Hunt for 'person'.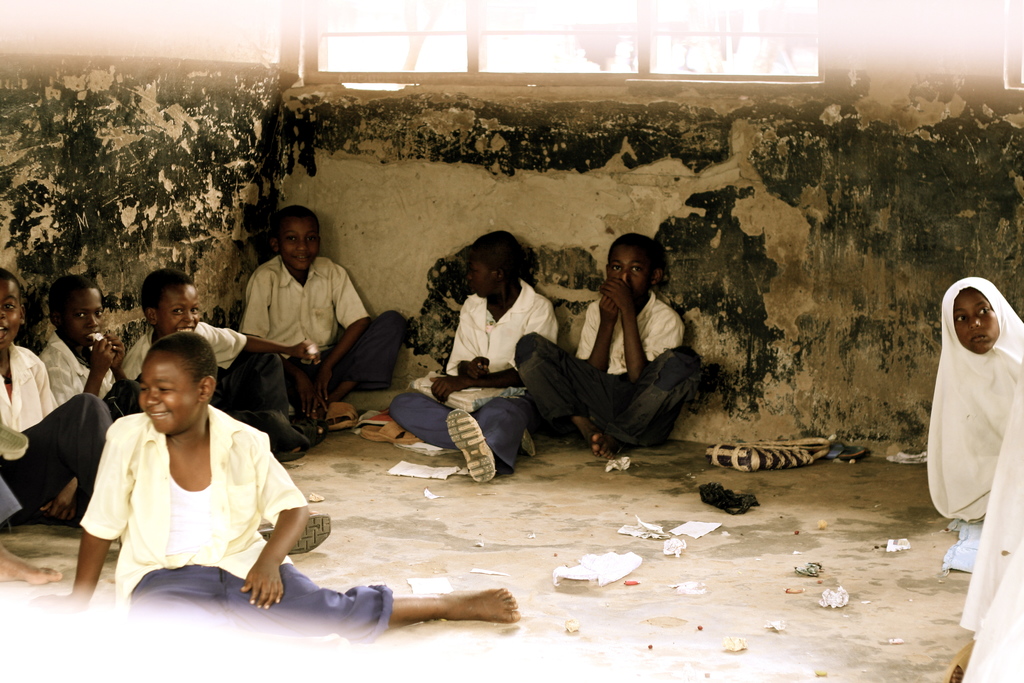
Hunted down at locate(243, 199, 409, 433).
